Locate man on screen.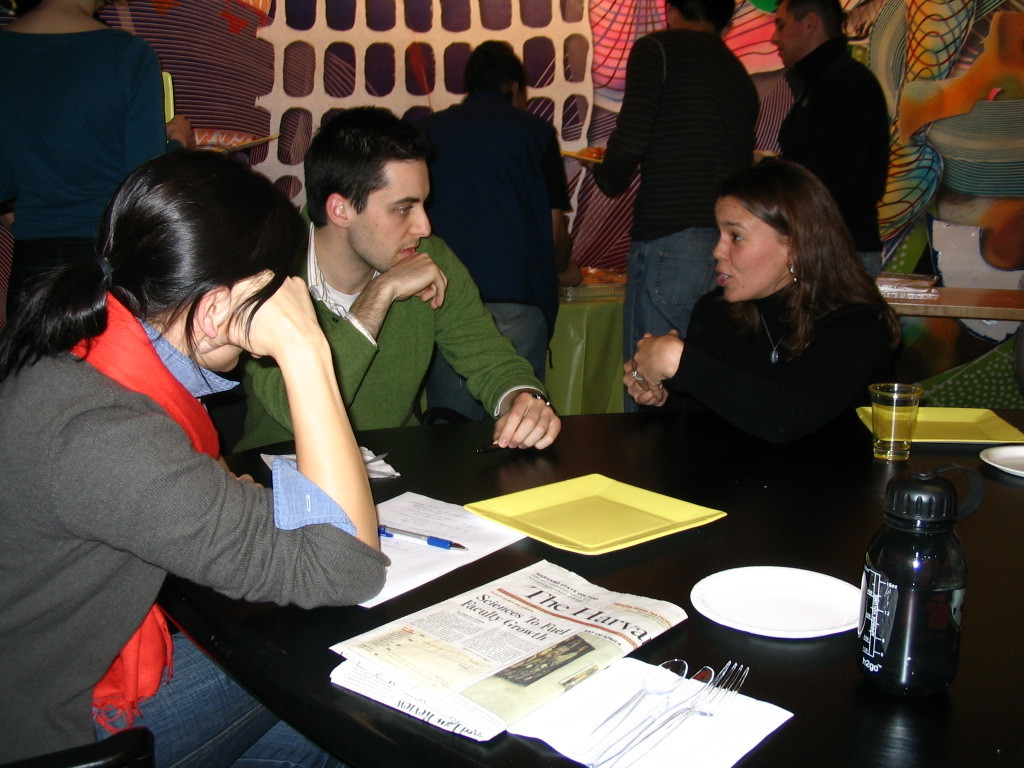
On screen at l=247, t=117, r=517, b=512.
